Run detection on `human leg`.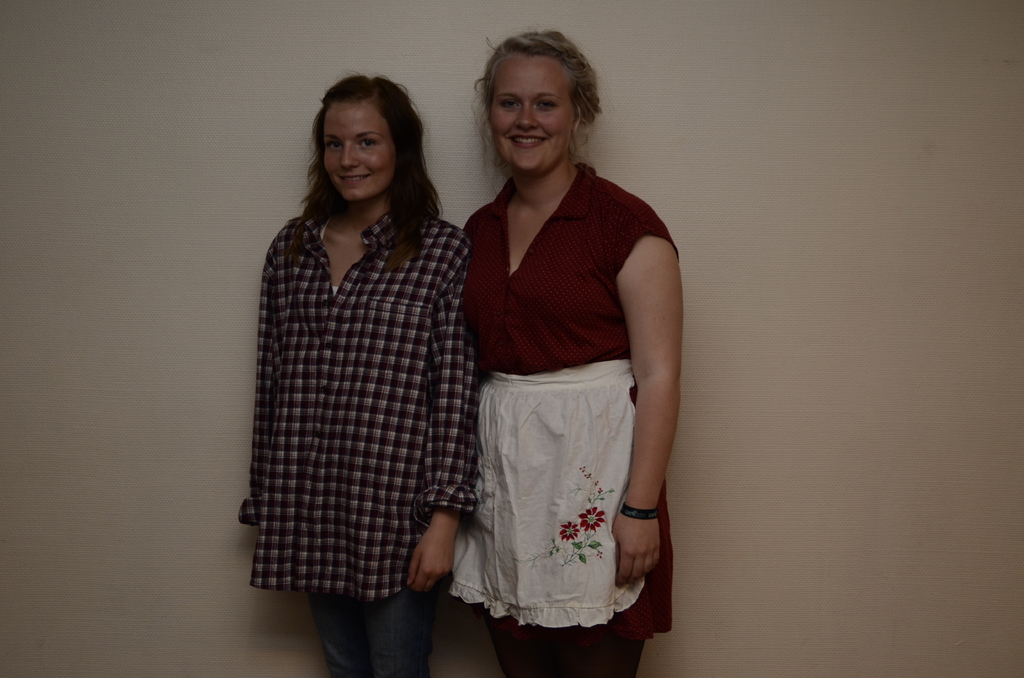
Result: 309, 588, 363, 677.
